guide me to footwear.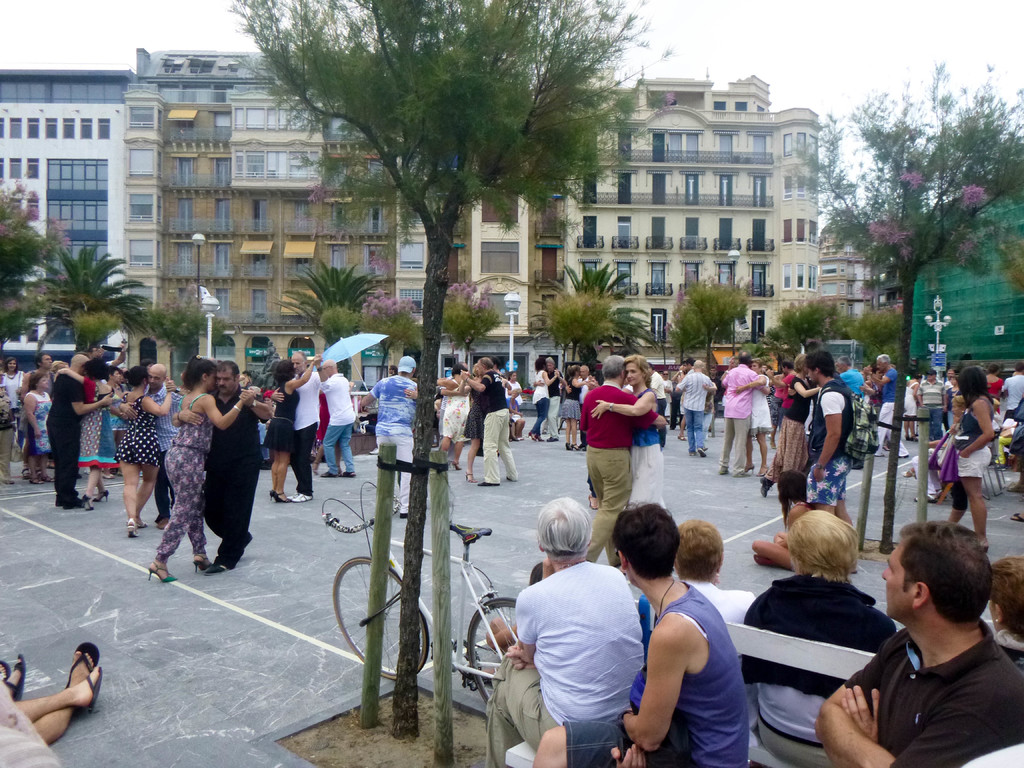
Guidance: box(83, 665, 106, 714).
